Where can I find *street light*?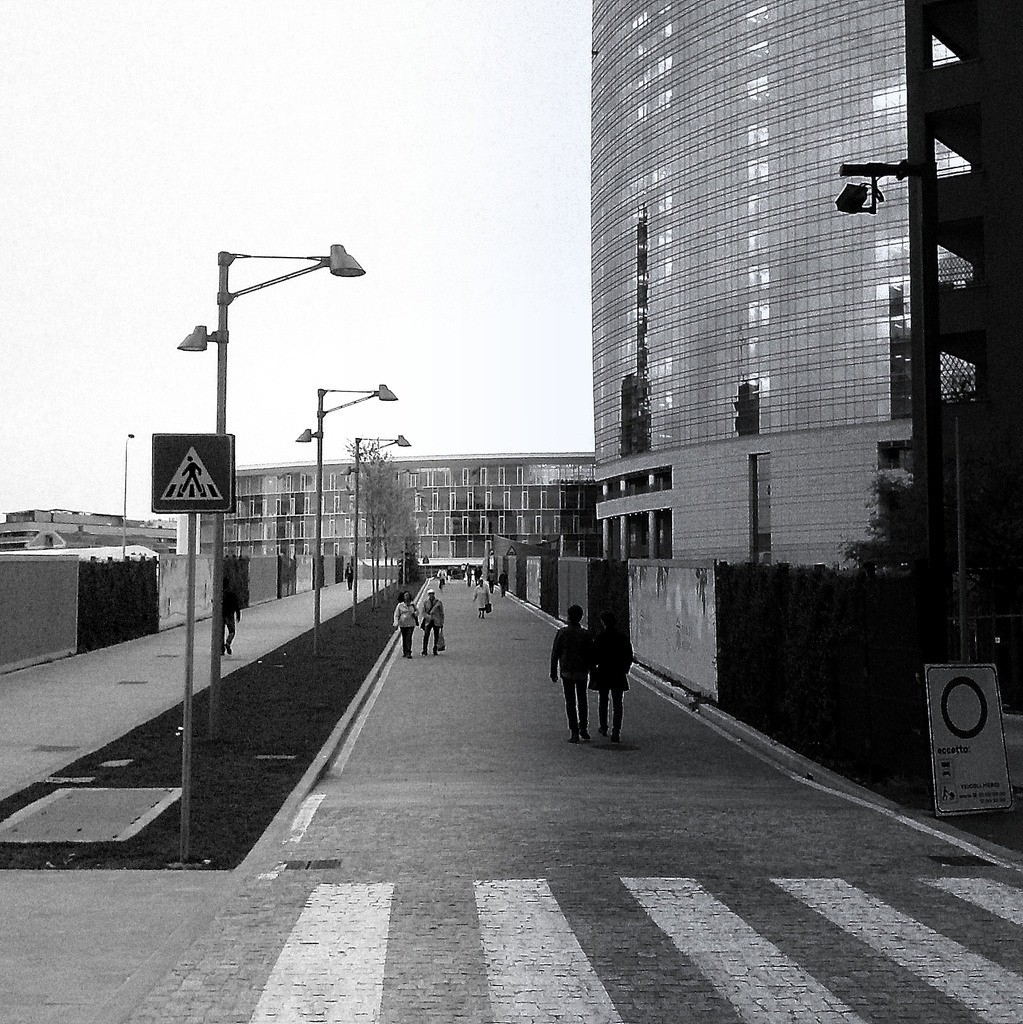
You can find it at detection(294, 381, 396, 657).
